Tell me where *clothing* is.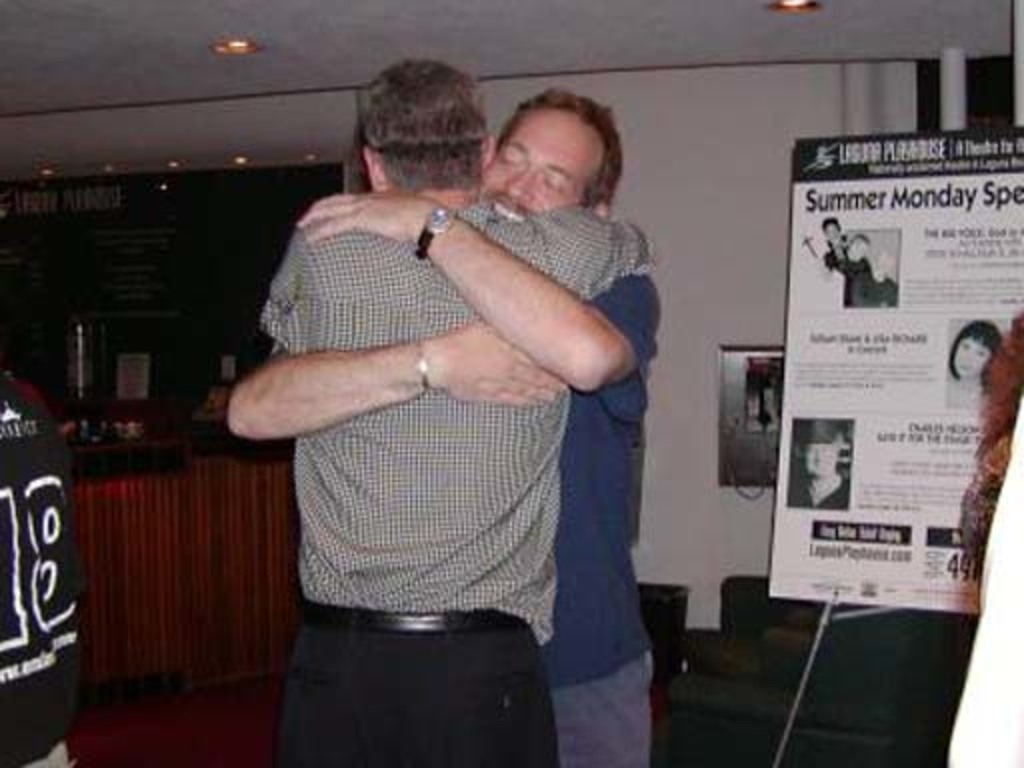
*clothing* is at bbox(788, 464, 854, 512).
